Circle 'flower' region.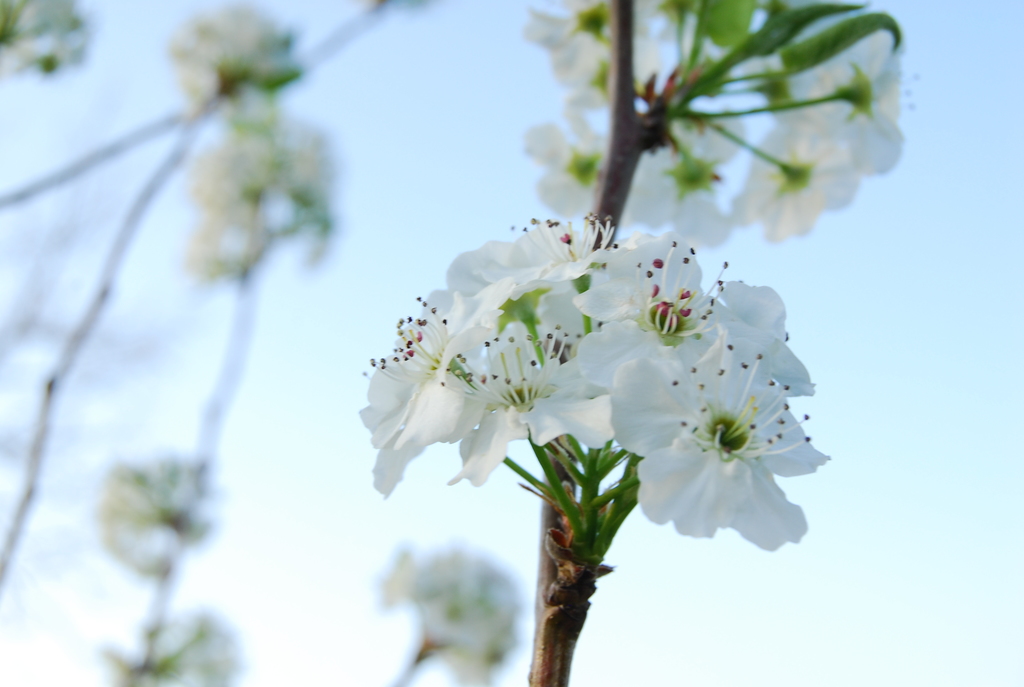
Region: left=180, top=122, right=357, bottom=276.
